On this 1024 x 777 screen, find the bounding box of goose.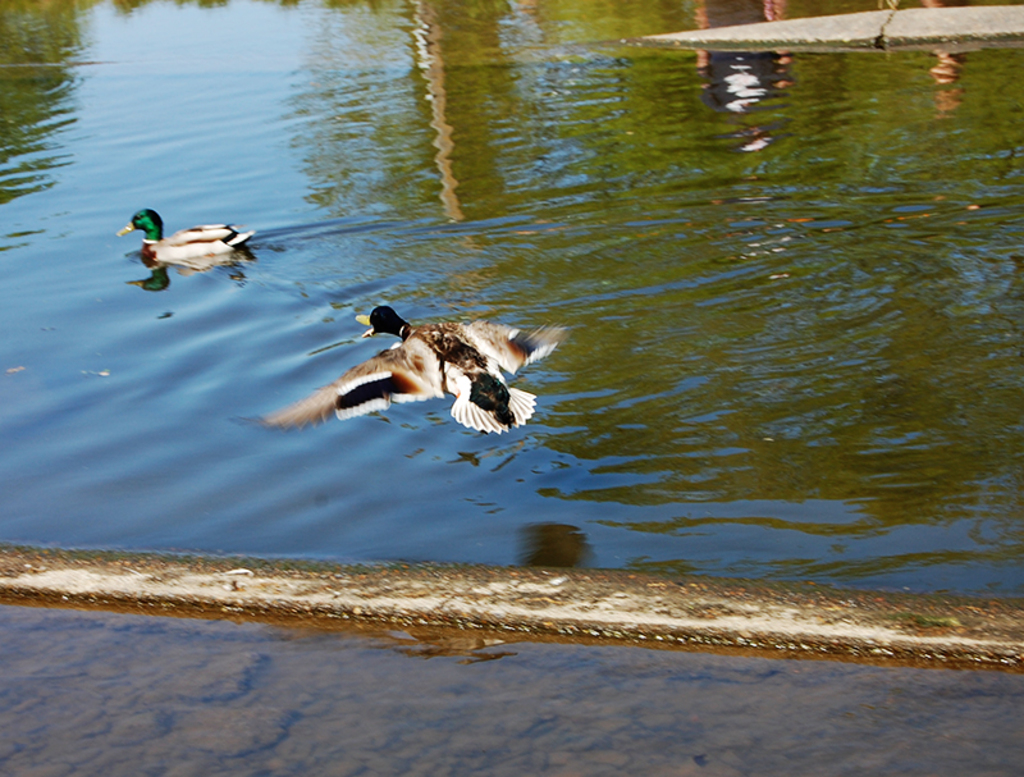
Bounding box: [x1=118, y1=207, x2=255, y2=262].
